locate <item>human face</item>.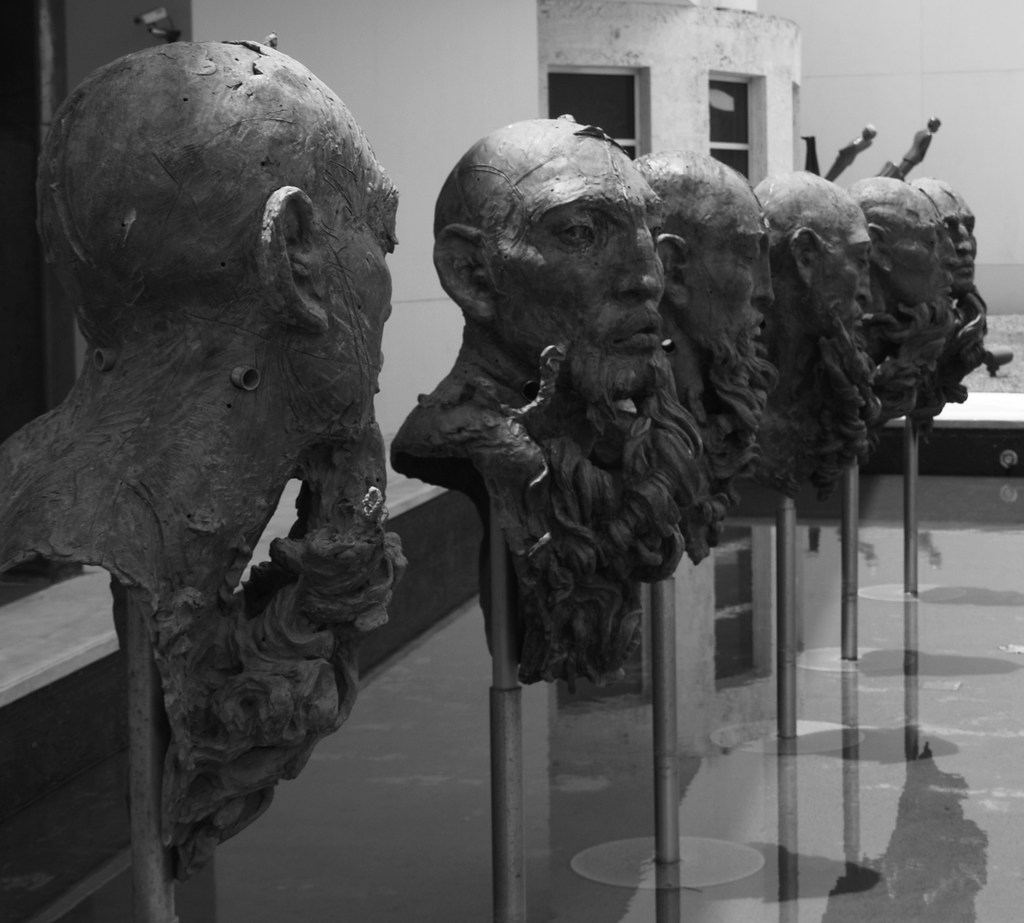
Bounding box: (943, 197, 993, 379).
